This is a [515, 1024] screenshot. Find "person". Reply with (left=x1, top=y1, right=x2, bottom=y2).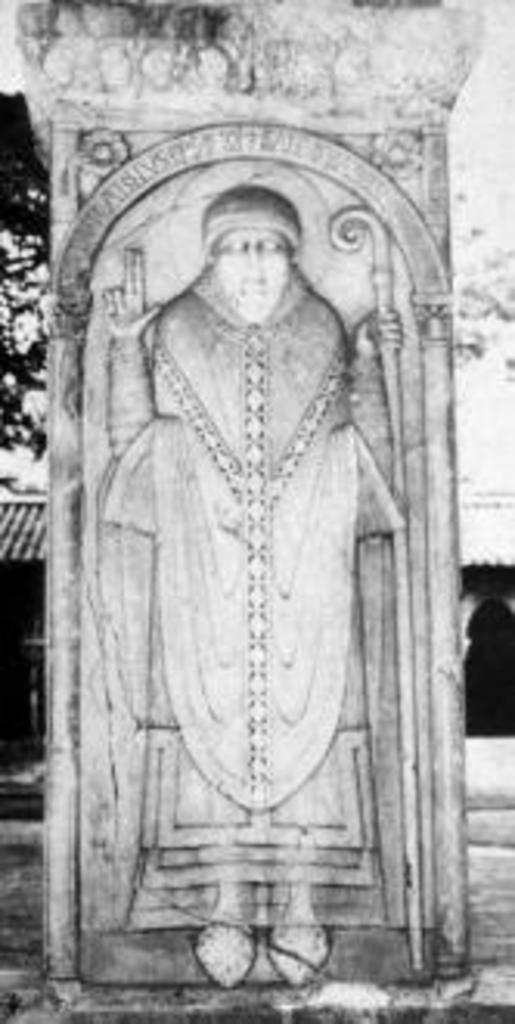
(left=90, top=177, right=416, bottom=987).
